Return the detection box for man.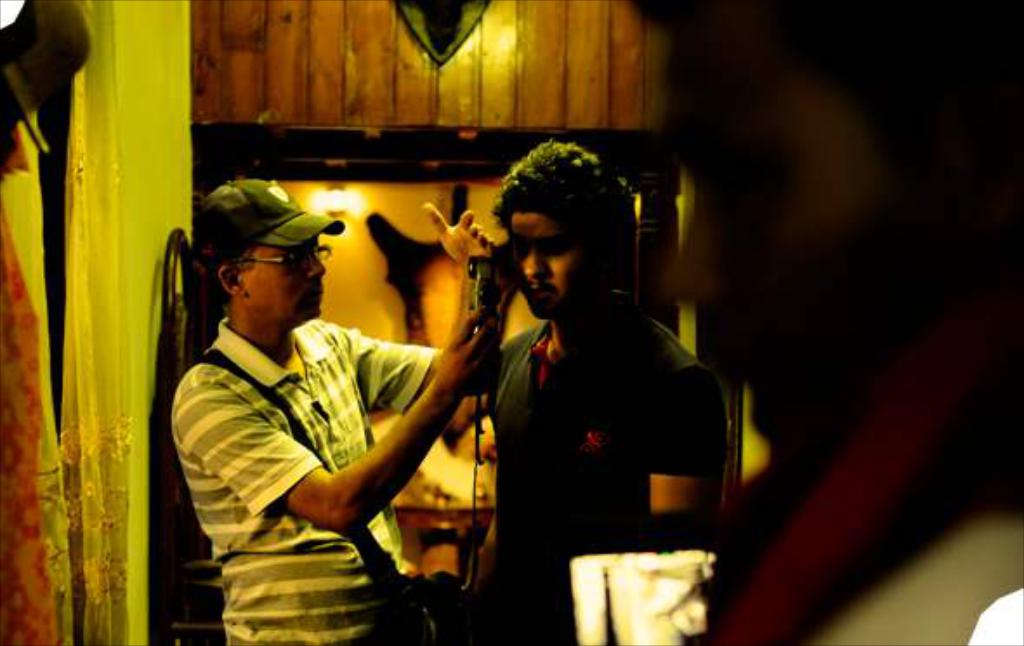
167:217:488:643.
